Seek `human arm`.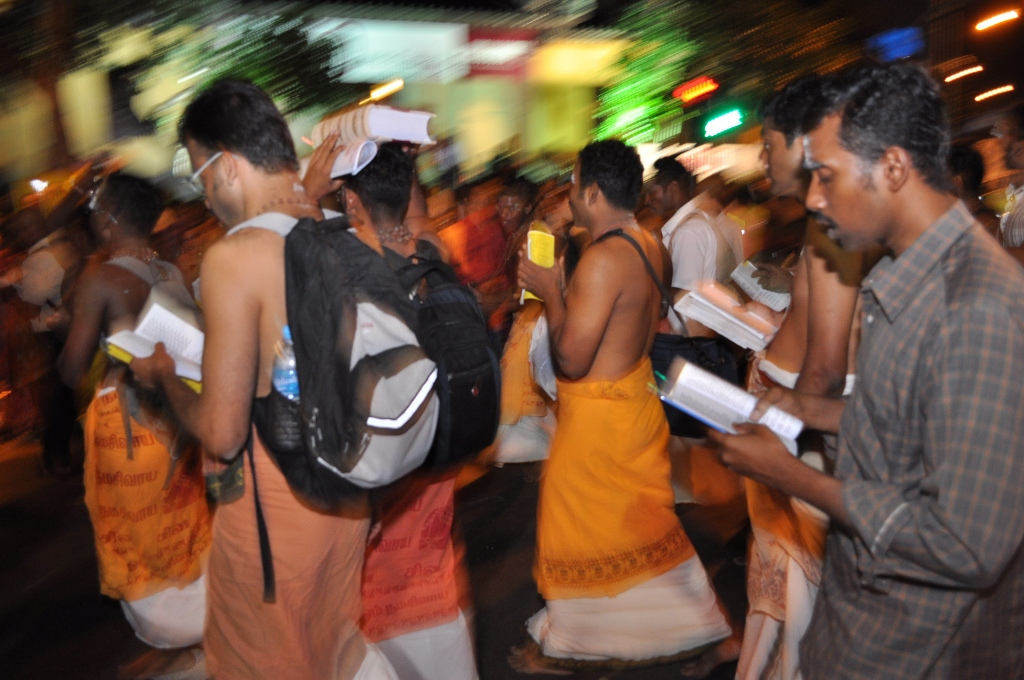
791, 245, 860, 398.
